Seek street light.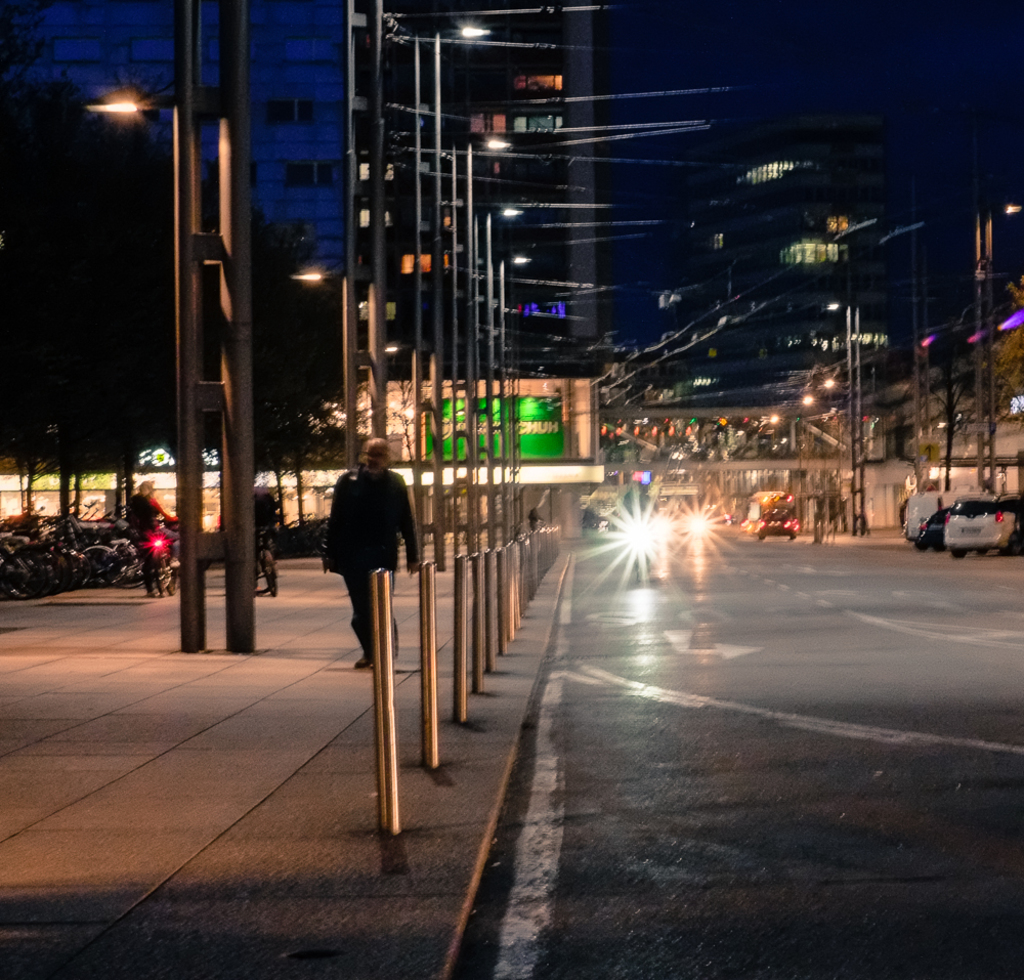
(454,135,515,569).
